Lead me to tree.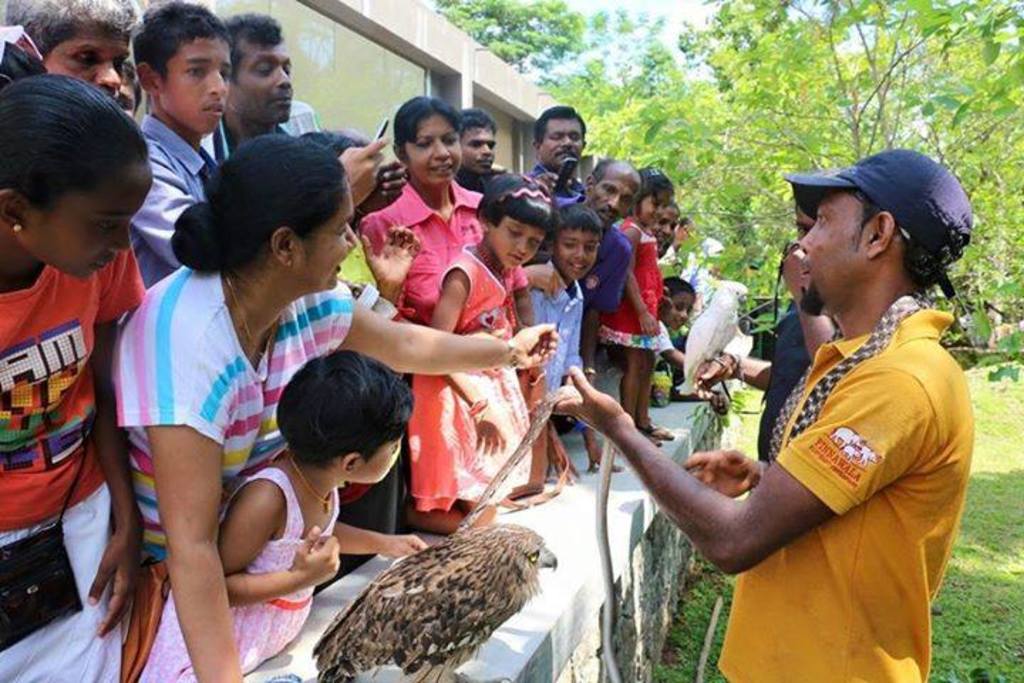
Lead to [left=511, top=1, right=710, bottom=107].
